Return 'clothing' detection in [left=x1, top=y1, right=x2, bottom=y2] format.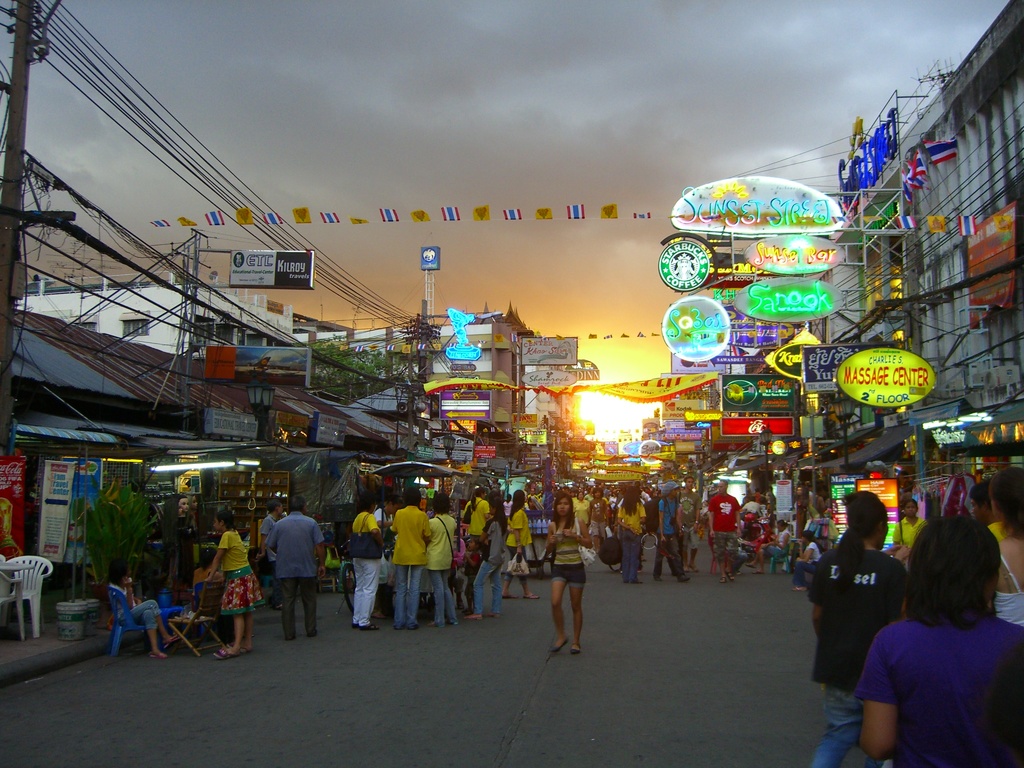
[left=263, top=508, right=320, bottom=634].
